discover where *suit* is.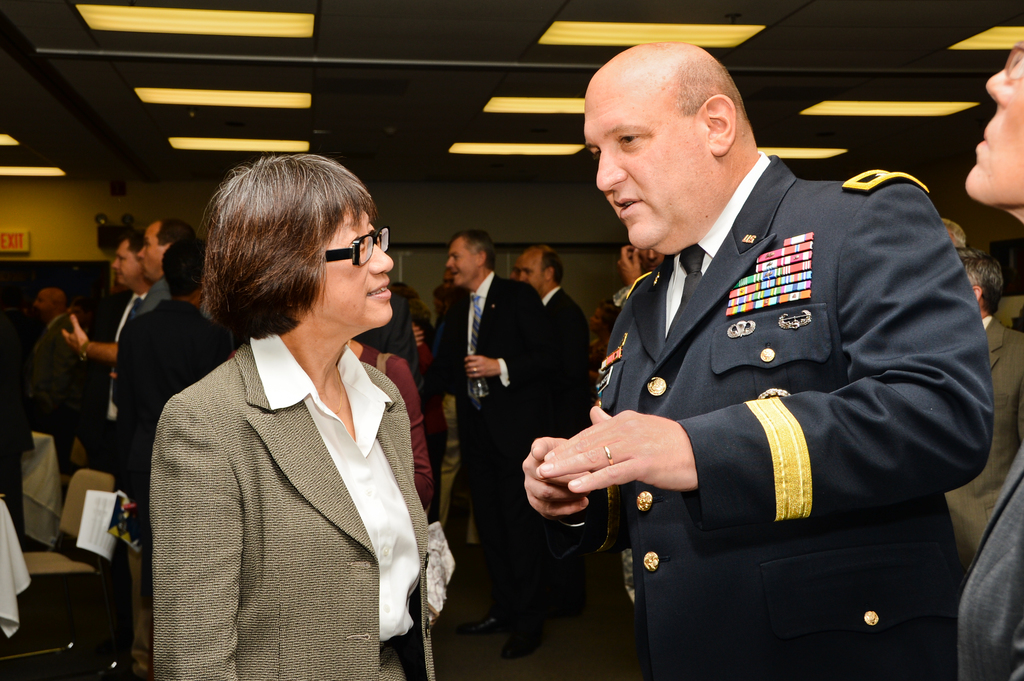
Discovered at {"left": 434, "top": 272, "right": 556, "bottom": 629}.
